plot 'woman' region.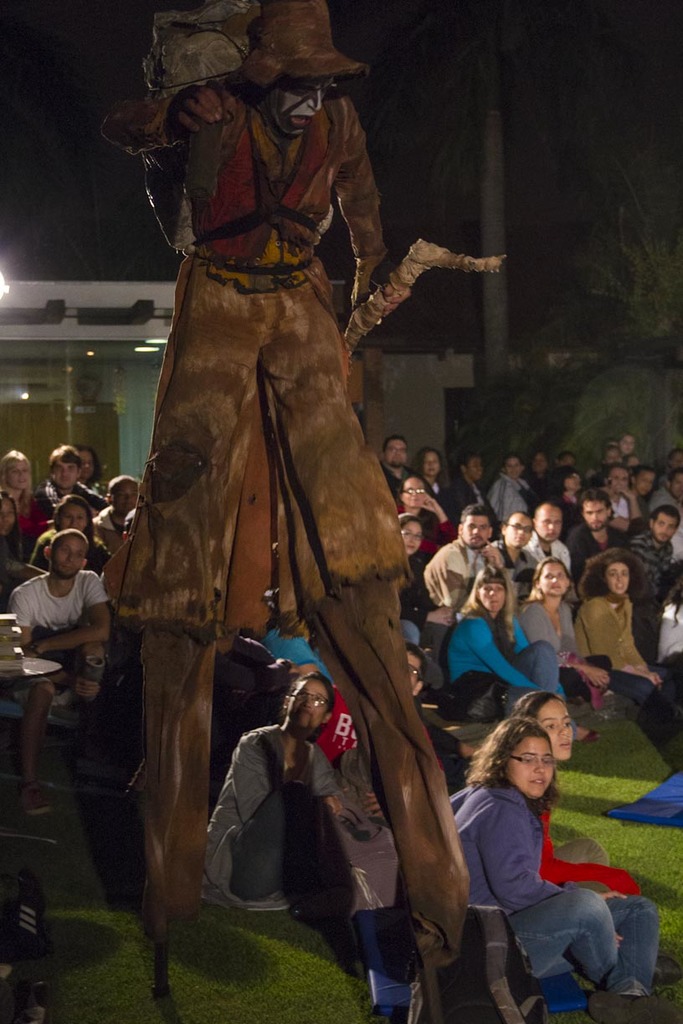
Plotted at <bbox>503, 690, 641, 896</bbox>.
